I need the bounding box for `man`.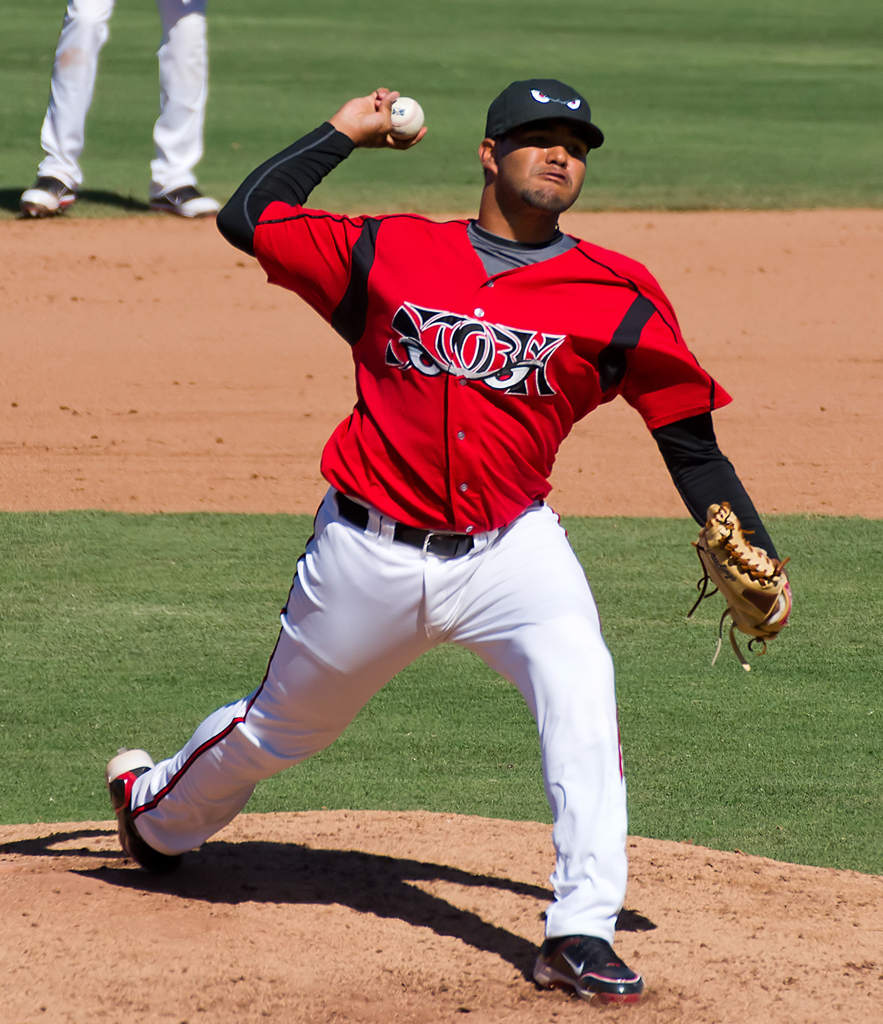
Here it is: bbox(15, 0, 215, 225).
